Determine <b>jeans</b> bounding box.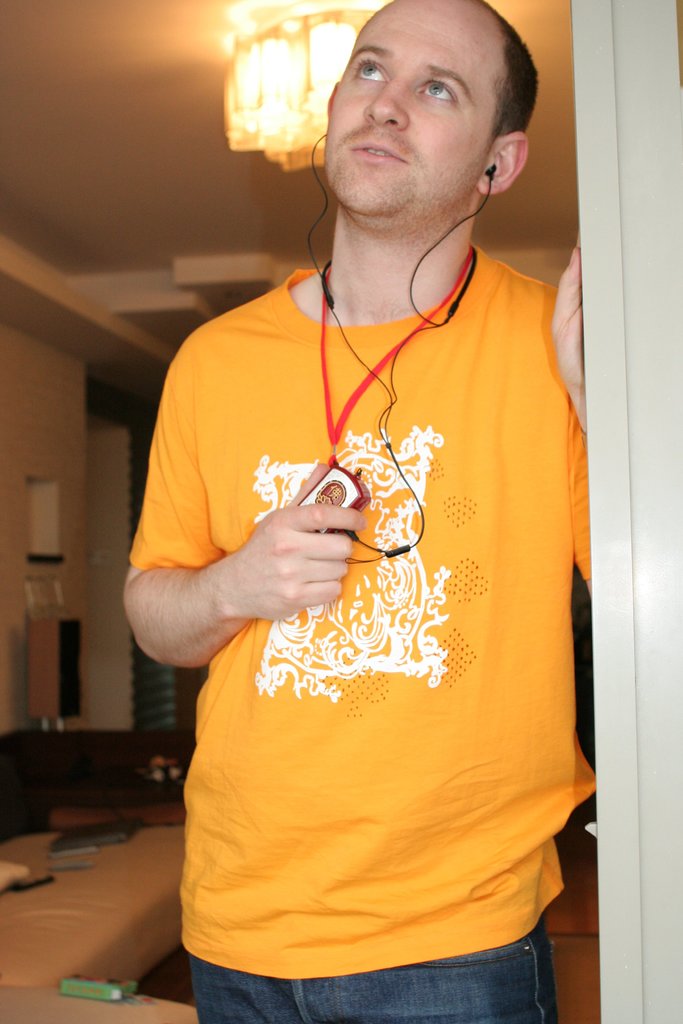
Determined: x1=189, y1=924, x2=557, y2=1023.
